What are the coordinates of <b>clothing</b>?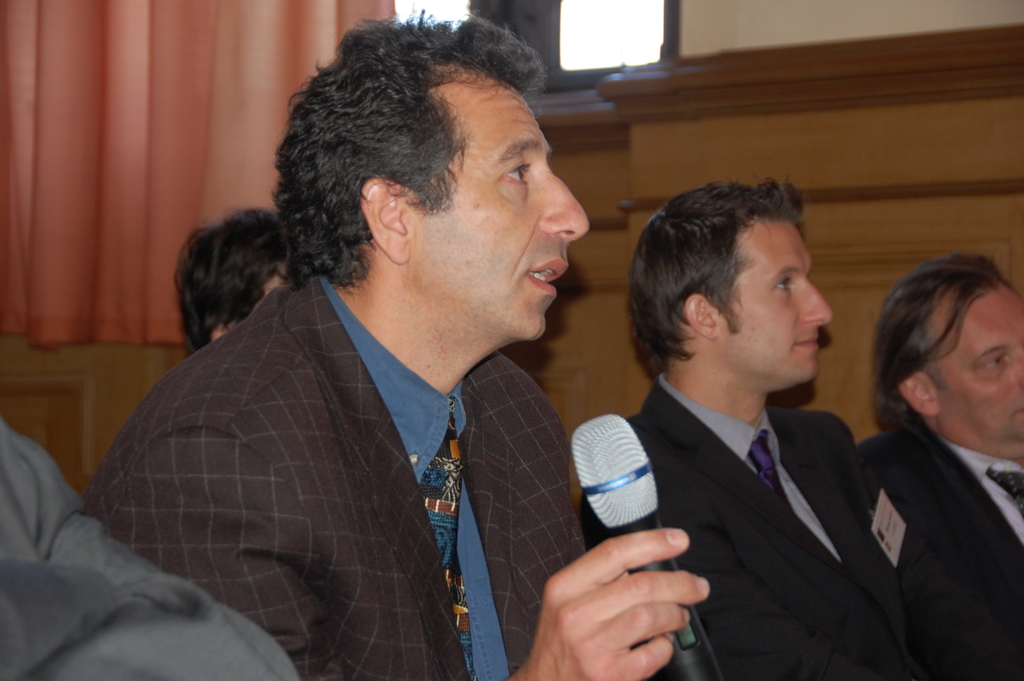
bbox=(0, 410, 287, 680).
